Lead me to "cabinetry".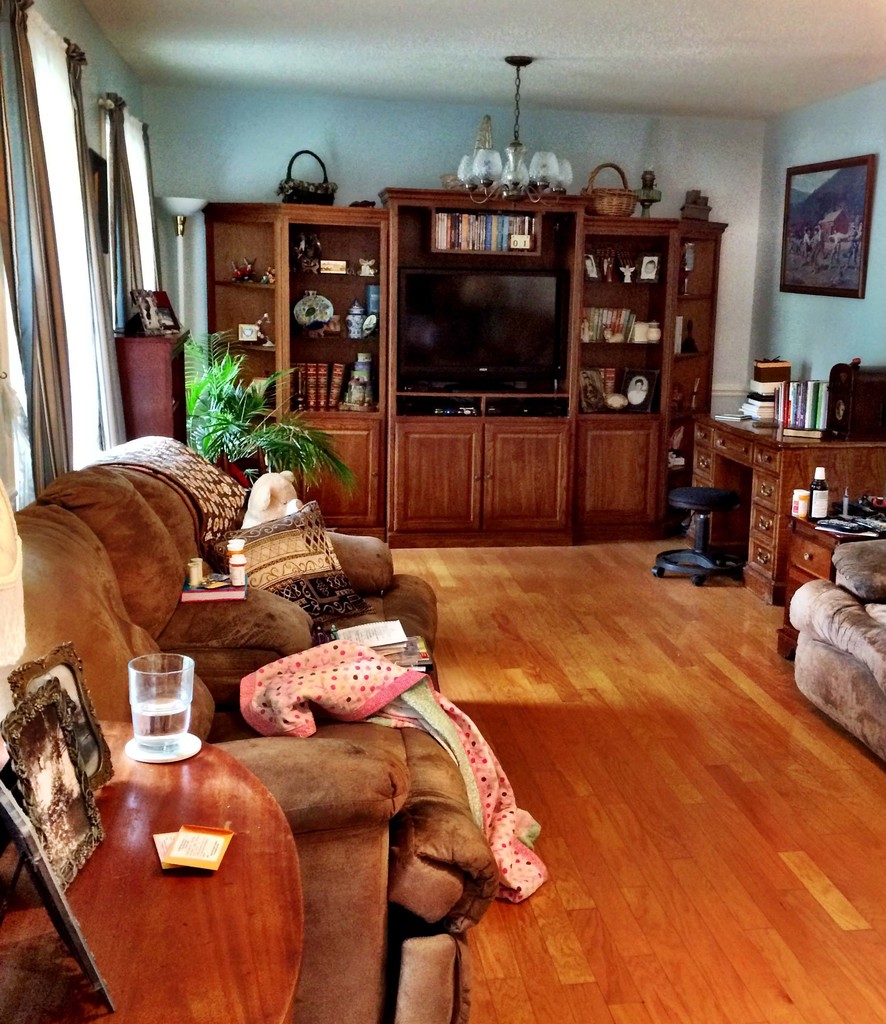
Lead to box=[395, 424, 489, 527].
